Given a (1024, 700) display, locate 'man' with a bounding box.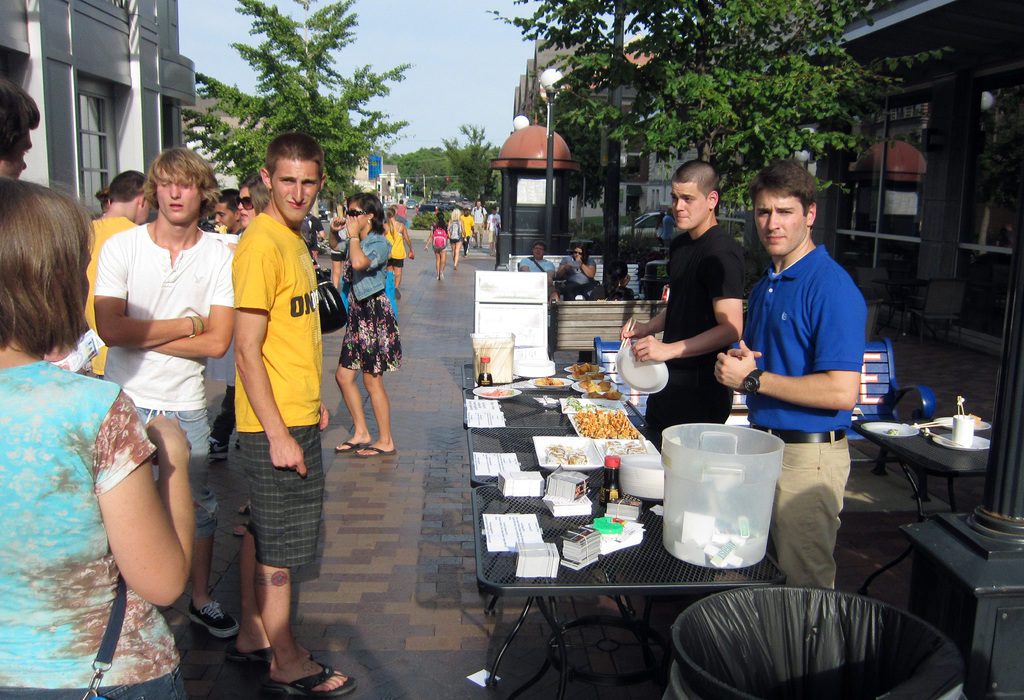
Located: rect(86, 129, 255, 667).
